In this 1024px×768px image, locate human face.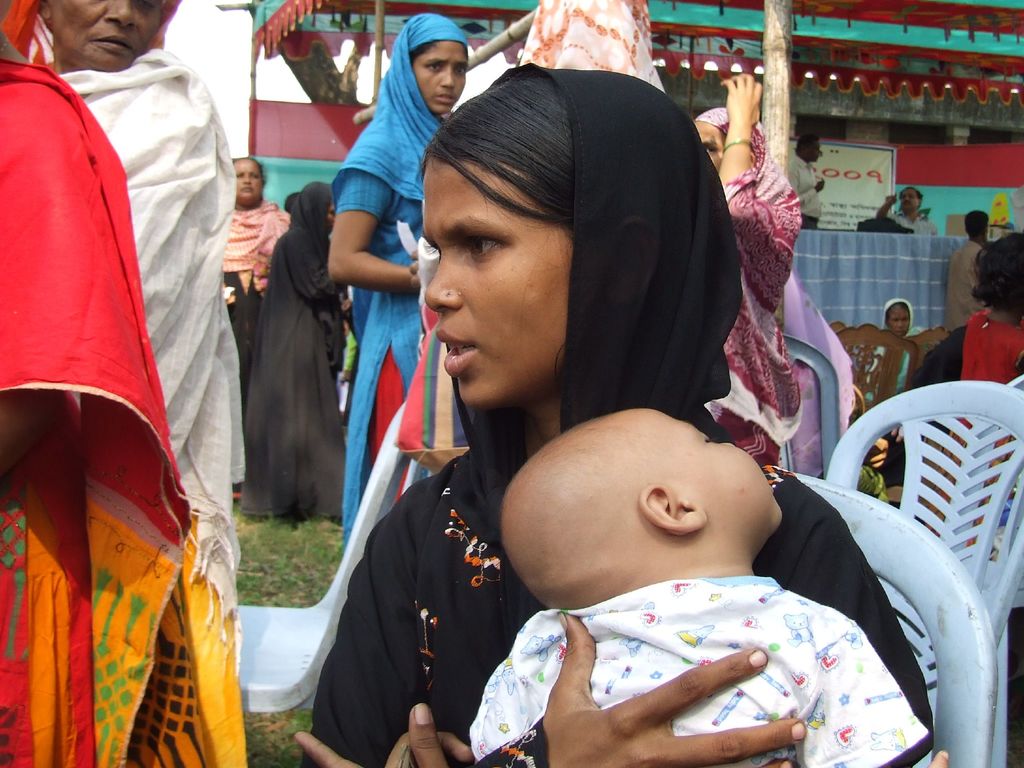
Bounding box: crop(902, 186, 919, 212).
